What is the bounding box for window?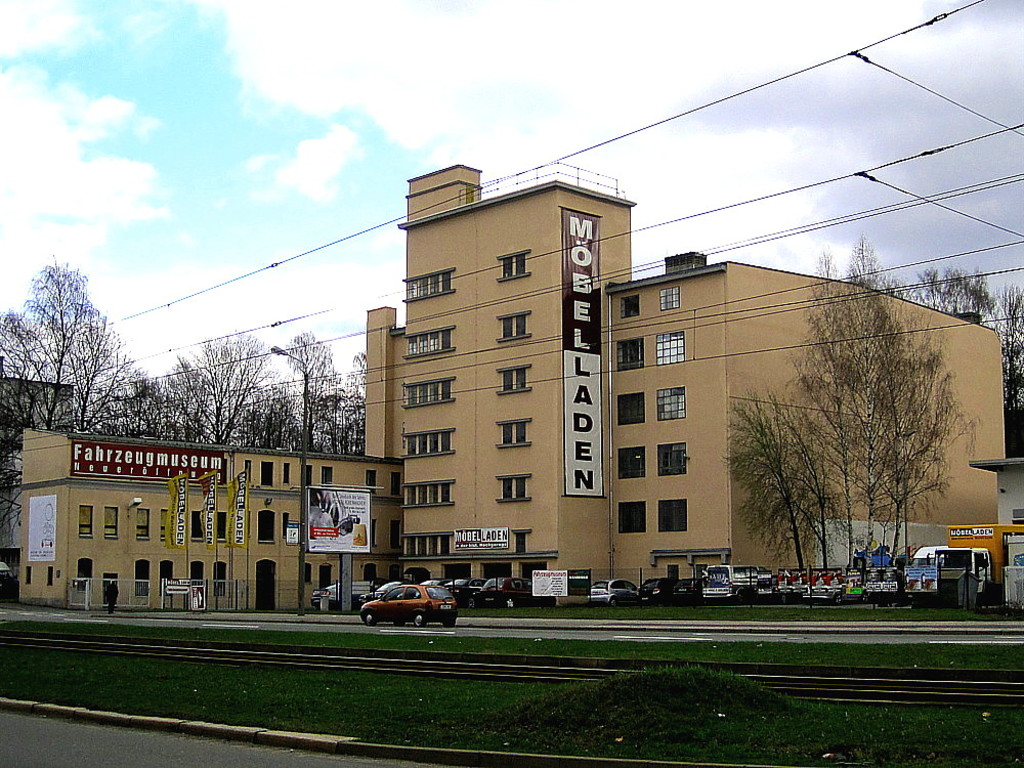
pyautogui.locateOnScreen(657, 385, 687, 420).
